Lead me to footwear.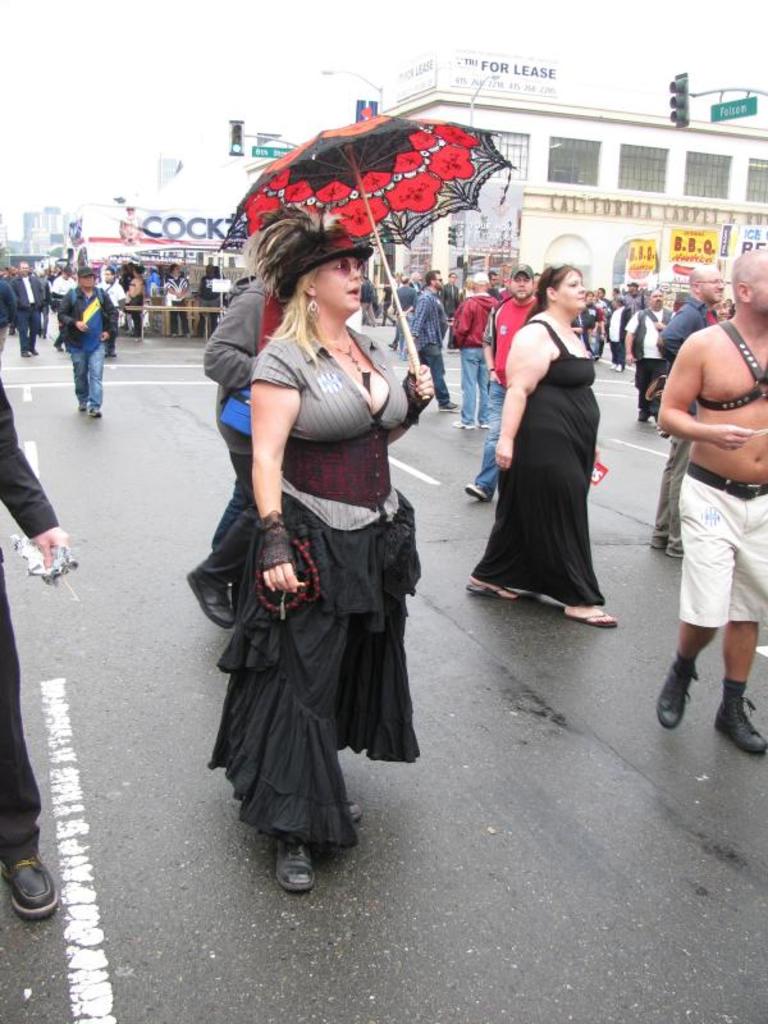
Lead to Rect(434, 397, 461, 412).
